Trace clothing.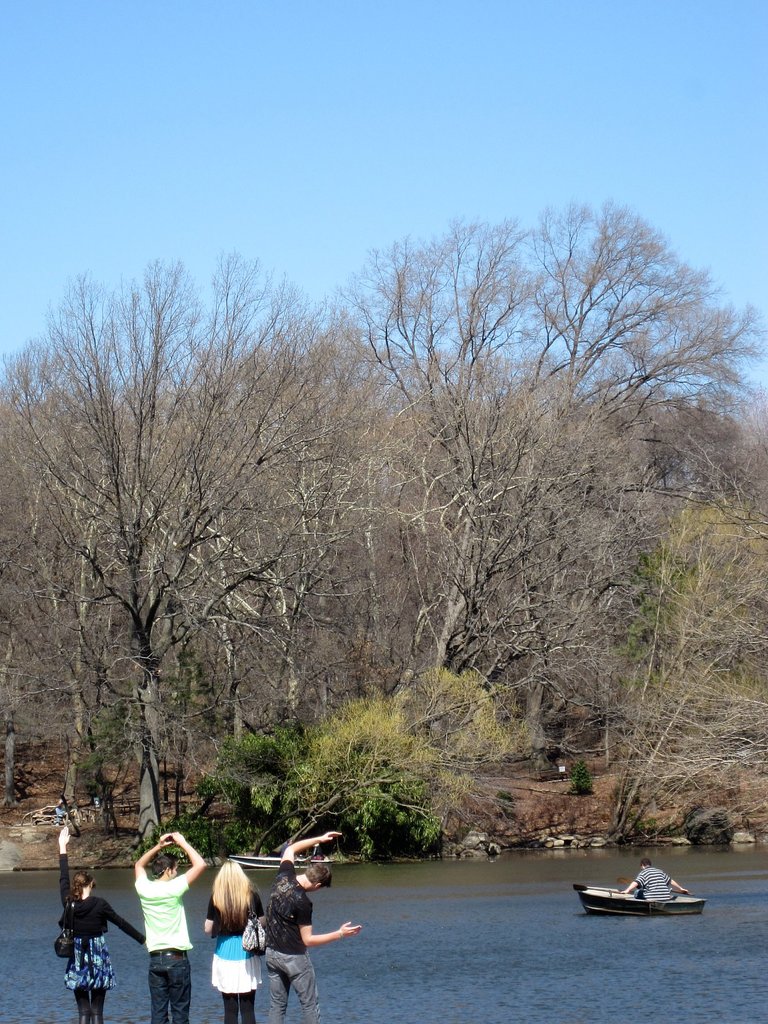
Traced to (x1=58, y1=895, x2=144, y2=1021).
